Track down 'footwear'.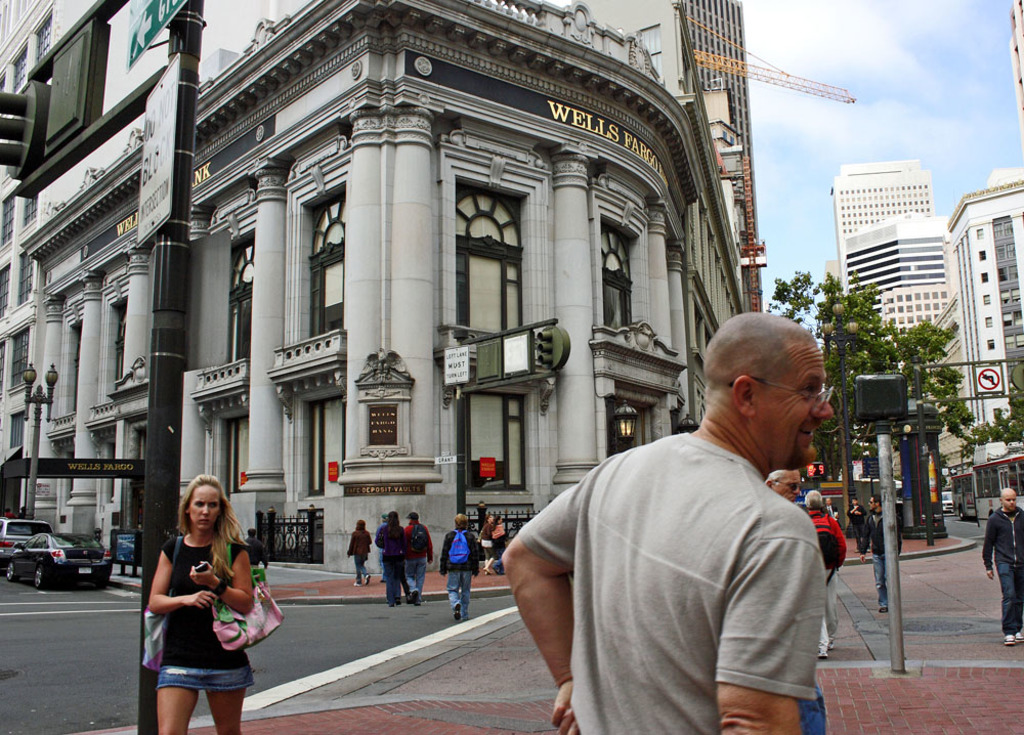
Tracked to [453,600,461,620].
